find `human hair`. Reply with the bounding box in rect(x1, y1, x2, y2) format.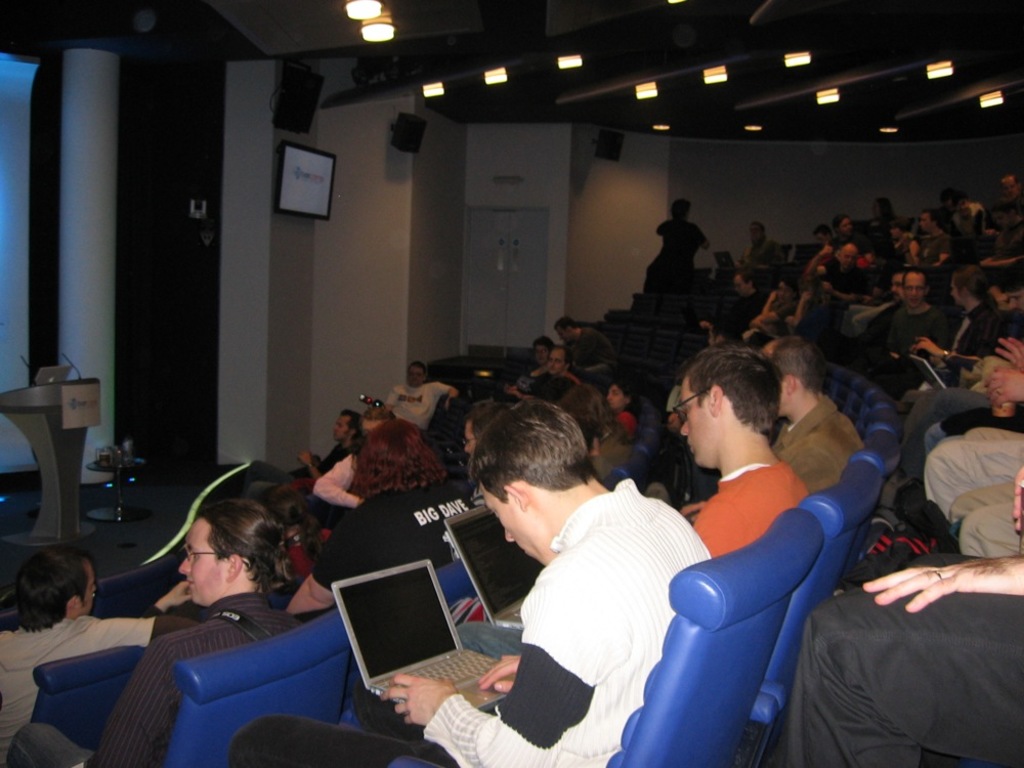
rect(951, 261, 1001, 310).
